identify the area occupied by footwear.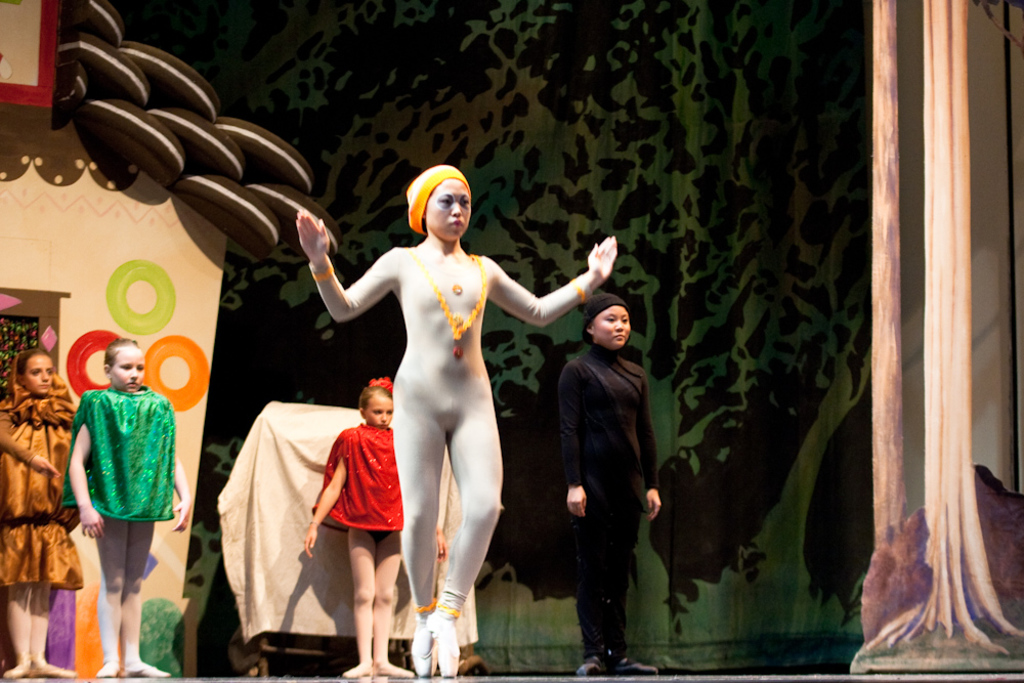
Area: bbox=[372, 663, 412, 677].
